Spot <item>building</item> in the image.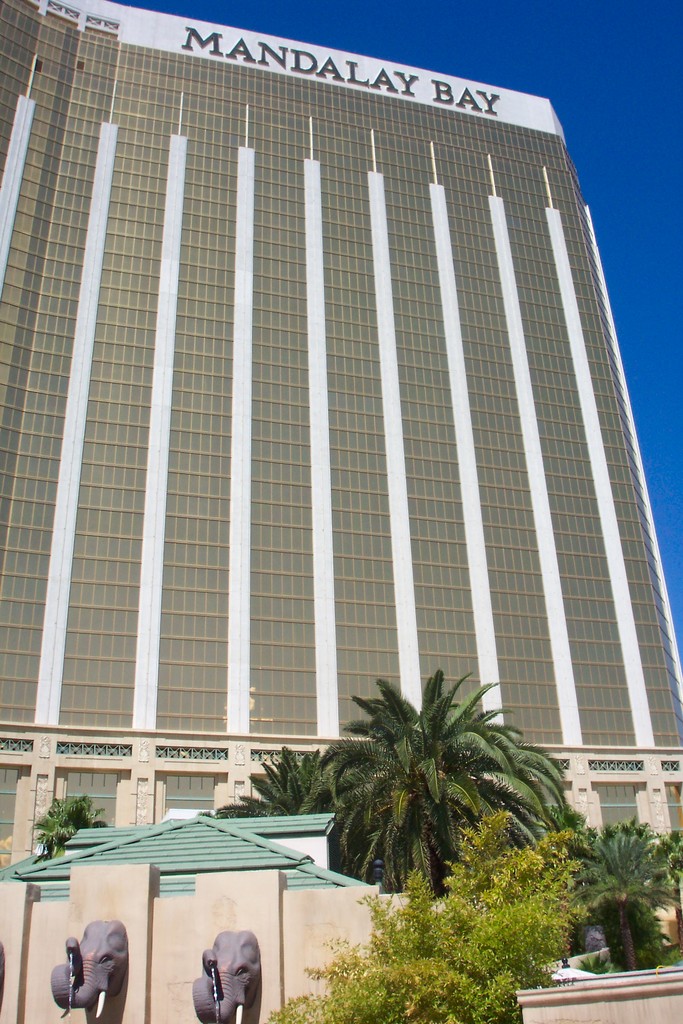
<item>building</item> found at [0,0,682,947].
